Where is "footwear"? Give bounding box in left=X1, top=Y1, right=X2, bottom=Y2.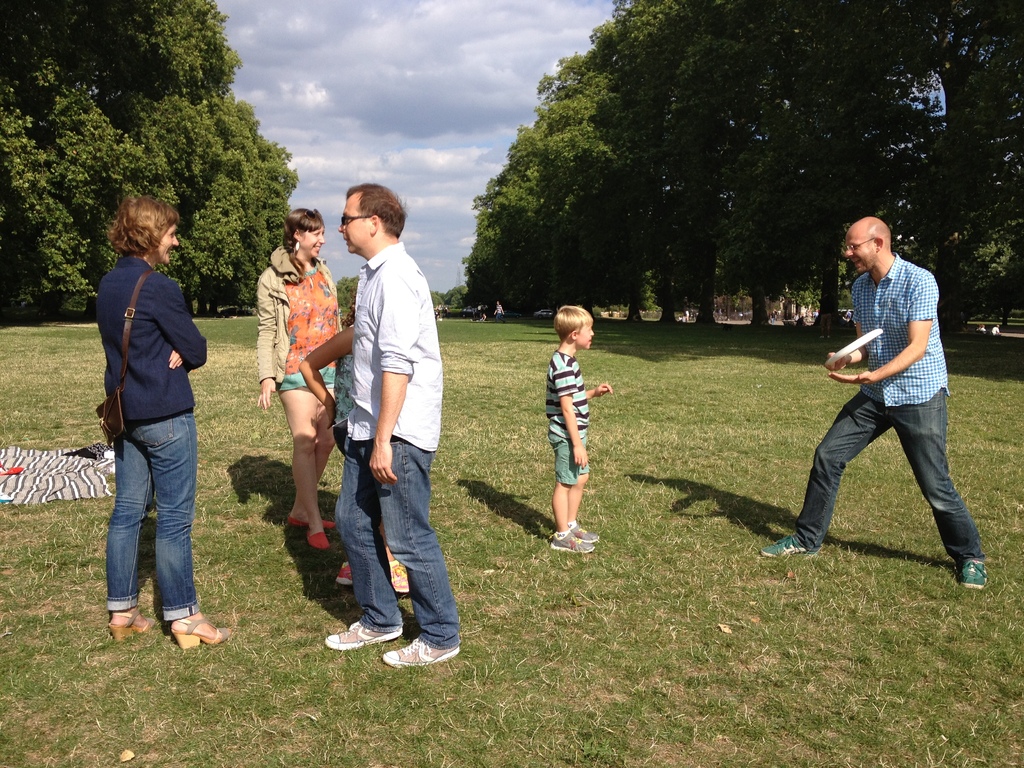
left=173, top=610, right=230, bottom=653.
